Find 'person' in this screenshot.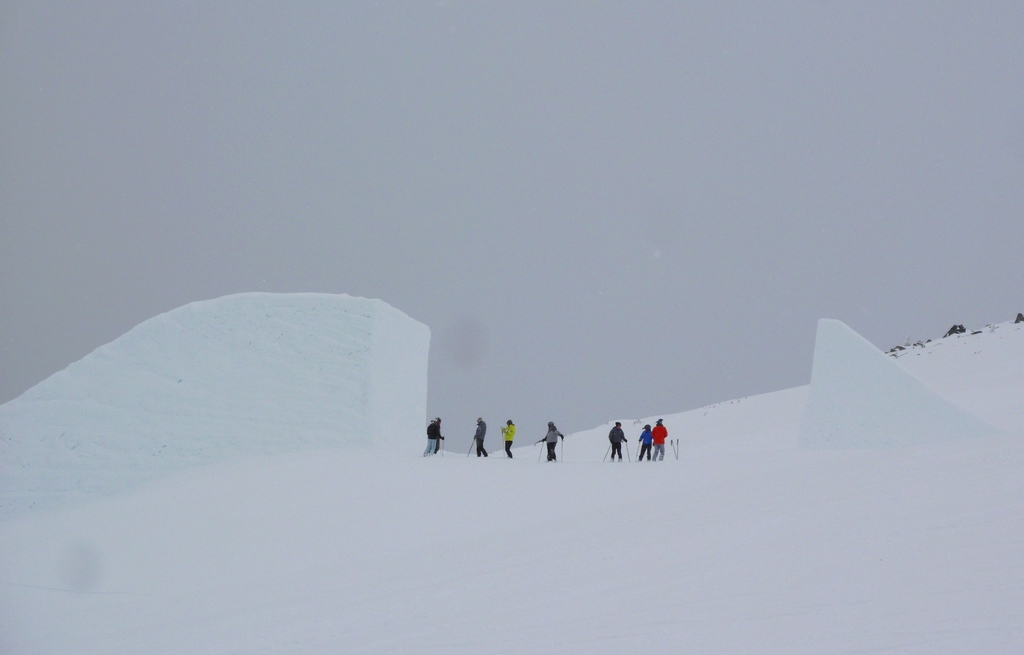
The bounding box for 'person' is [501,420,515,463].
